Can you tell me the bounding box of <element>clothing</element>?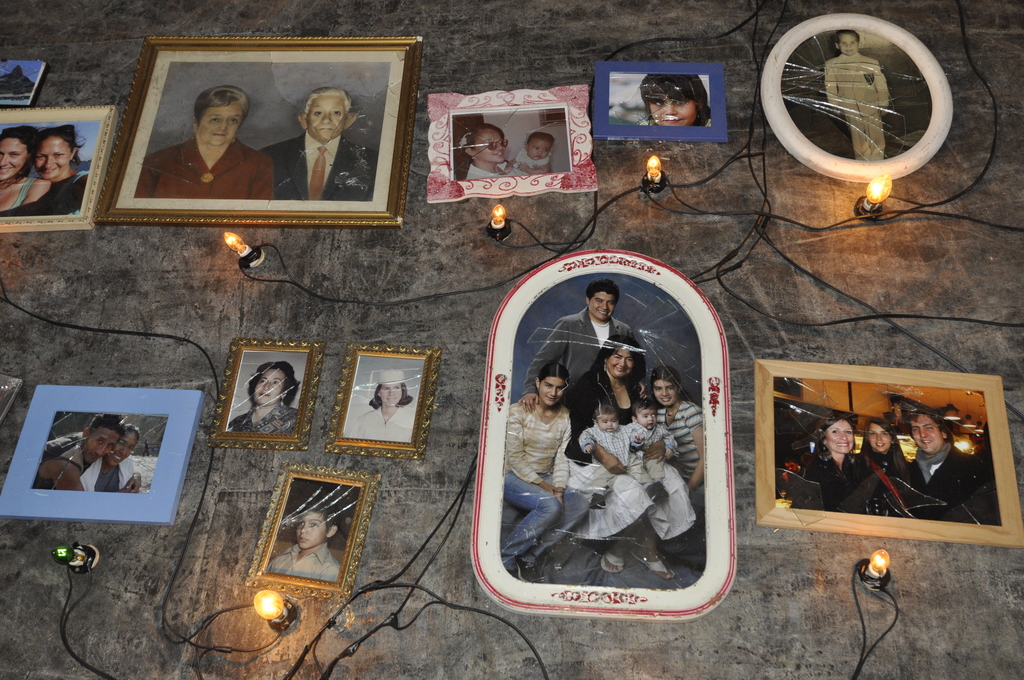
[861,451,906,512].
